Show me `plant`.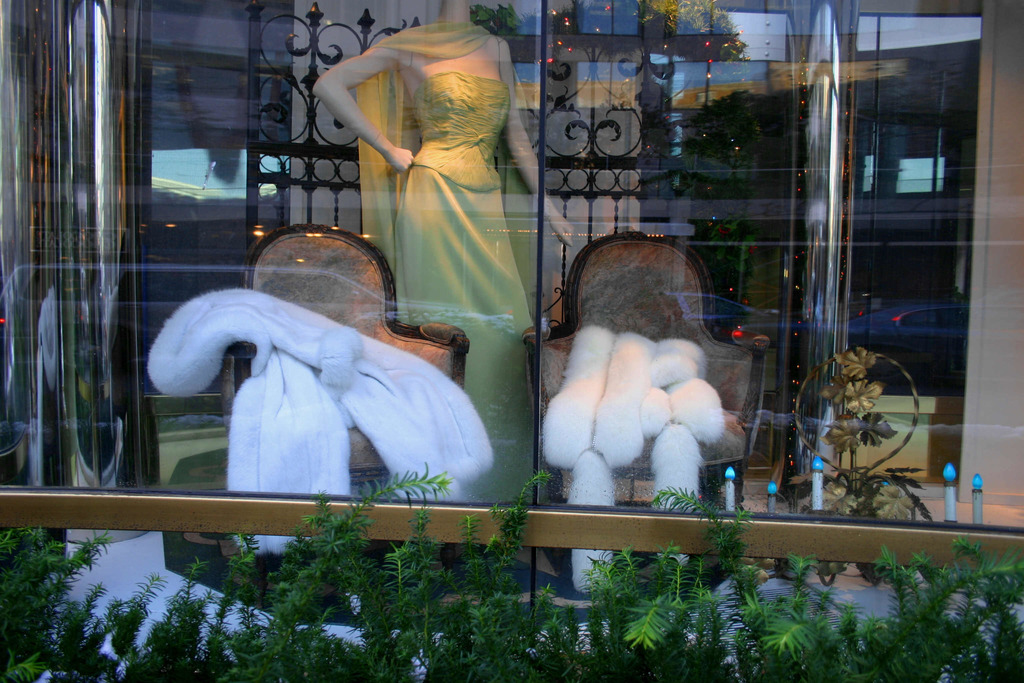
`plant` is here: (580,486,767,680).
